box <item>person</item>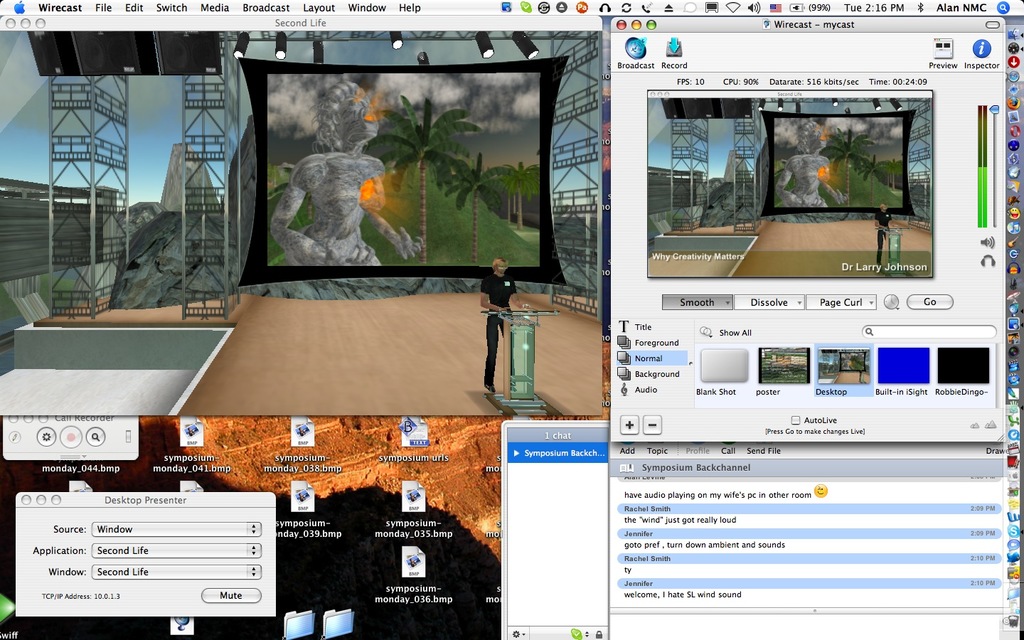
x1=474, y1=247, x2=521, y2=368
